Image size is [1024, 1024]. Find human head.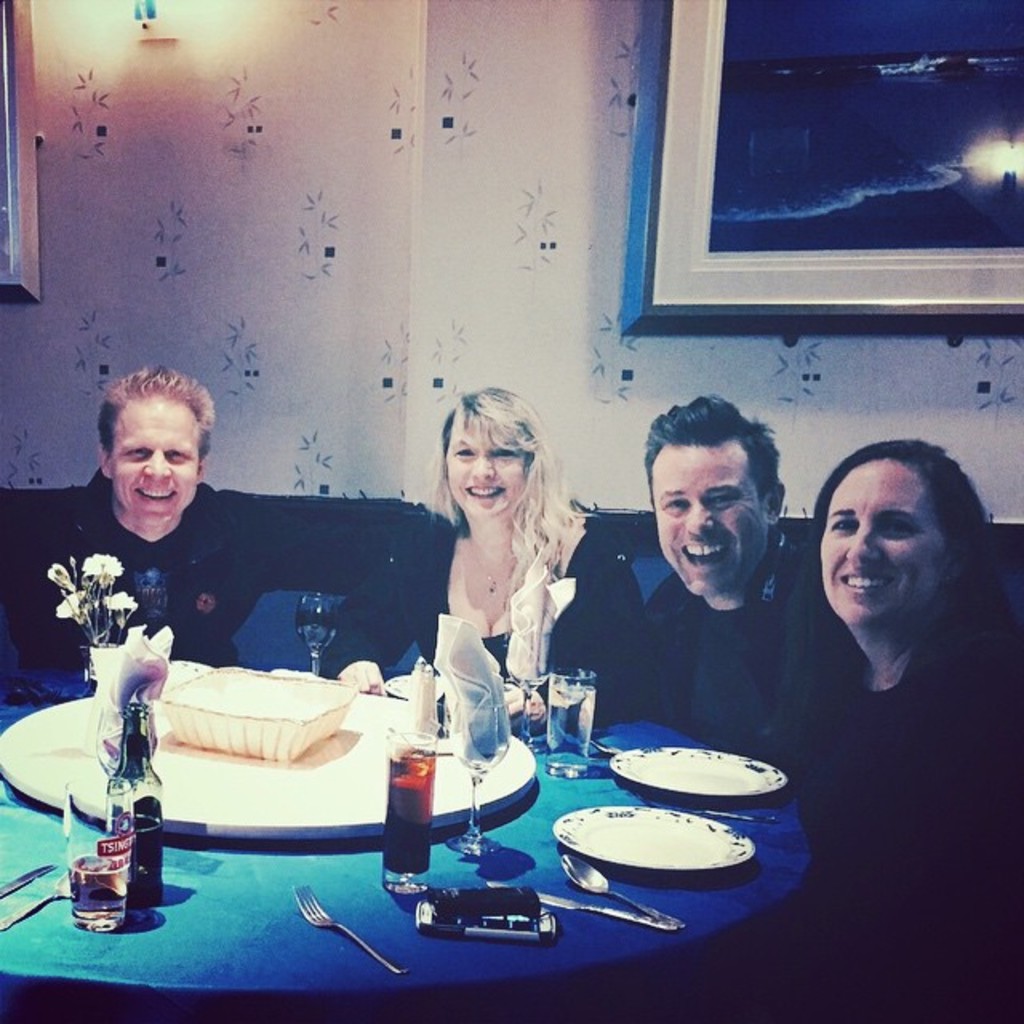
detection(643, 395, 787, 598).
